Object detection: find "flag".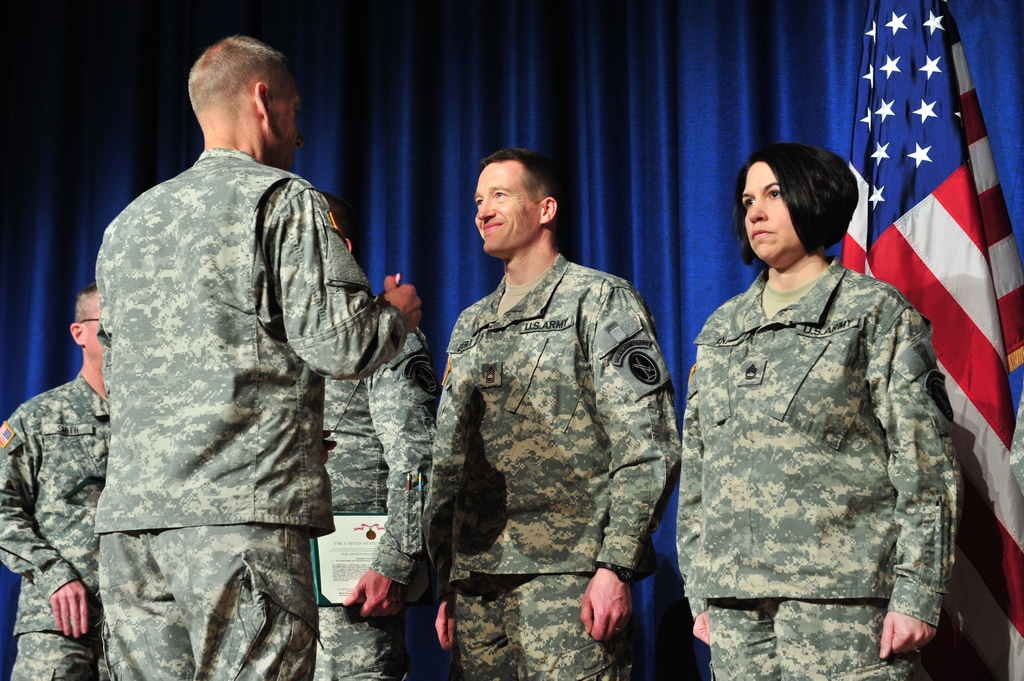
837,19,998,542.
